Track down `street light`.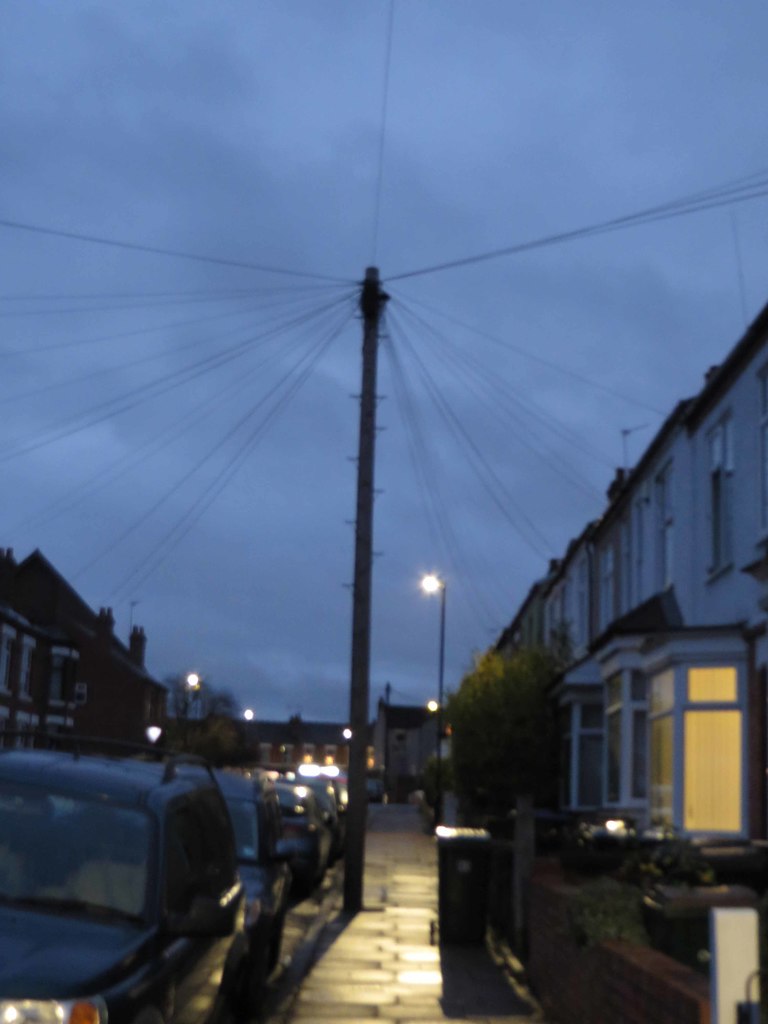
Tracked to (left=419, top=568, right=445, bottom=727).
